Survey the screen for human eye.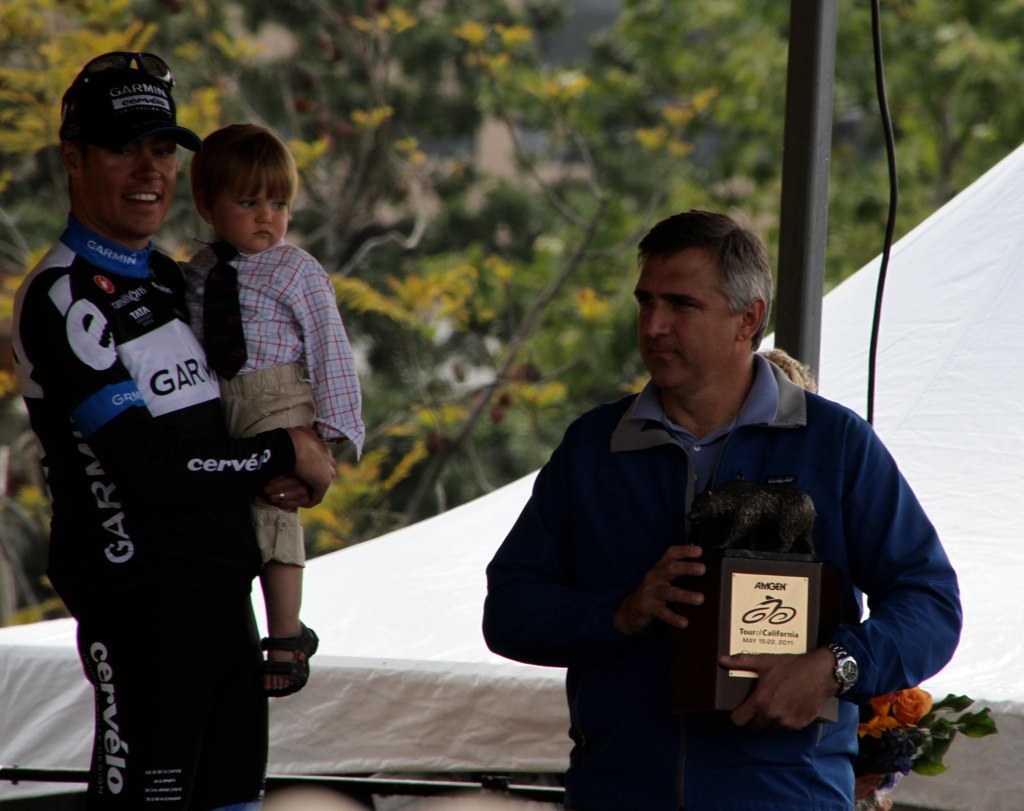
Survey found: 267,199,287,213.
